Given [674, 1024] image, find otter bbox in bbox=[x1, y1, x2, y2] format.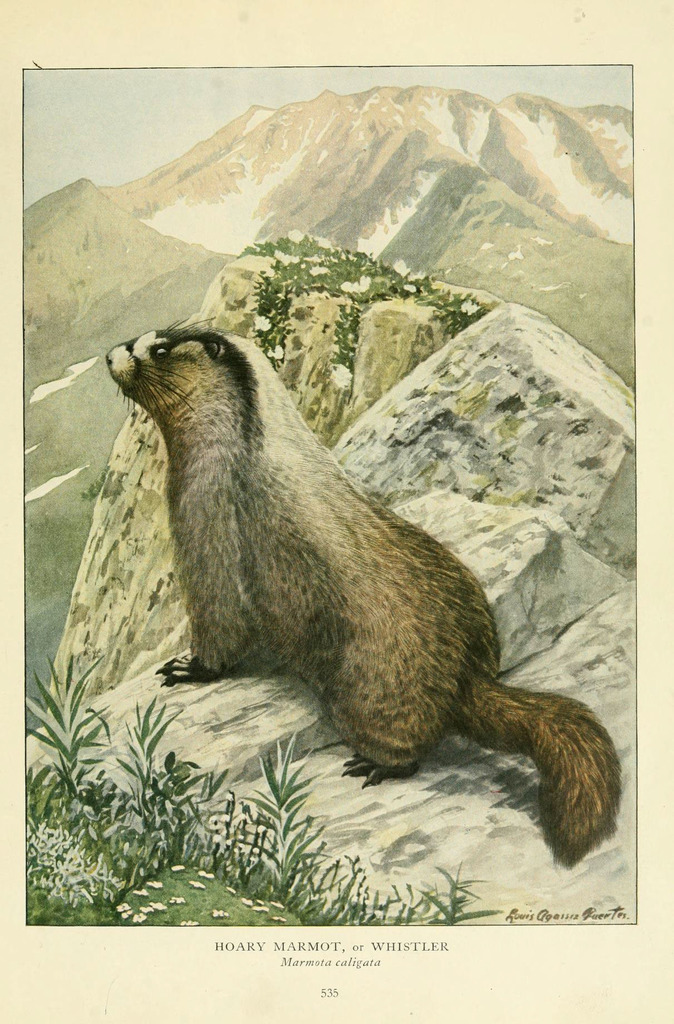
bbox=[76, 293, 623, 868].
